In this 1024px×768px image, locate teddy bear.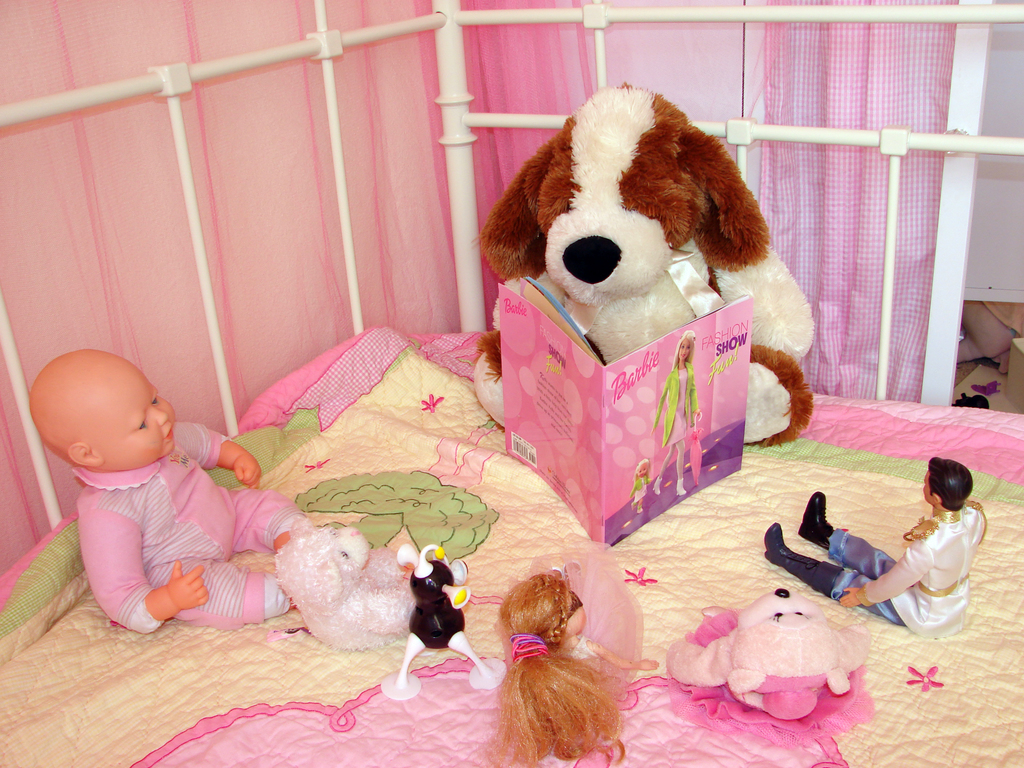
Bounding box: <box>669,587,876,721</box>.
